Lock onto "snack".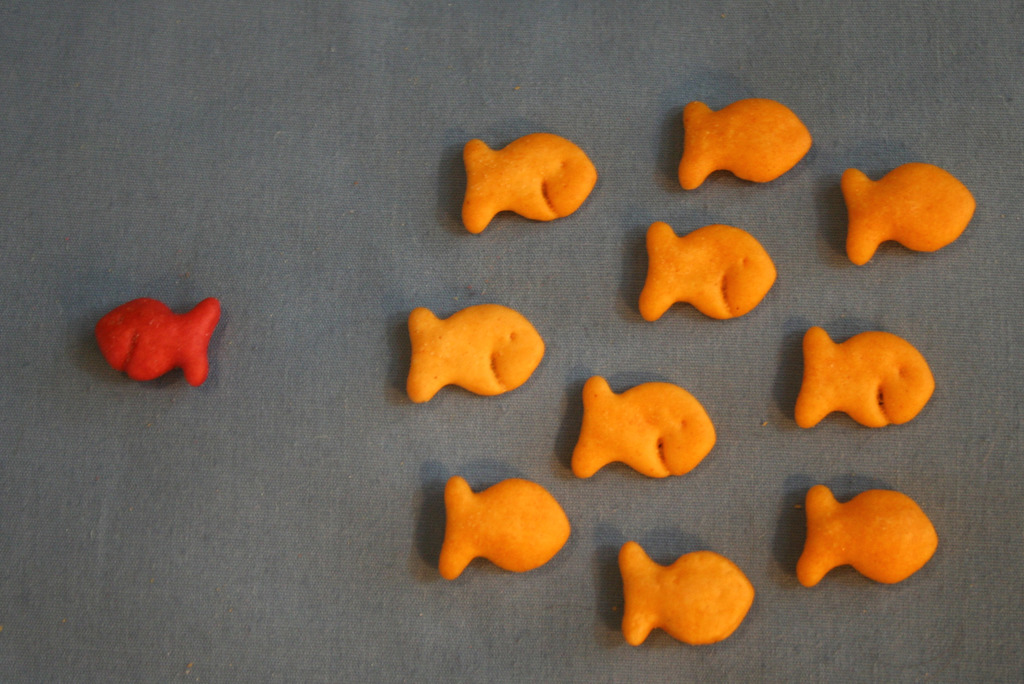
Locked: locate(680, 101, 813, 190).
